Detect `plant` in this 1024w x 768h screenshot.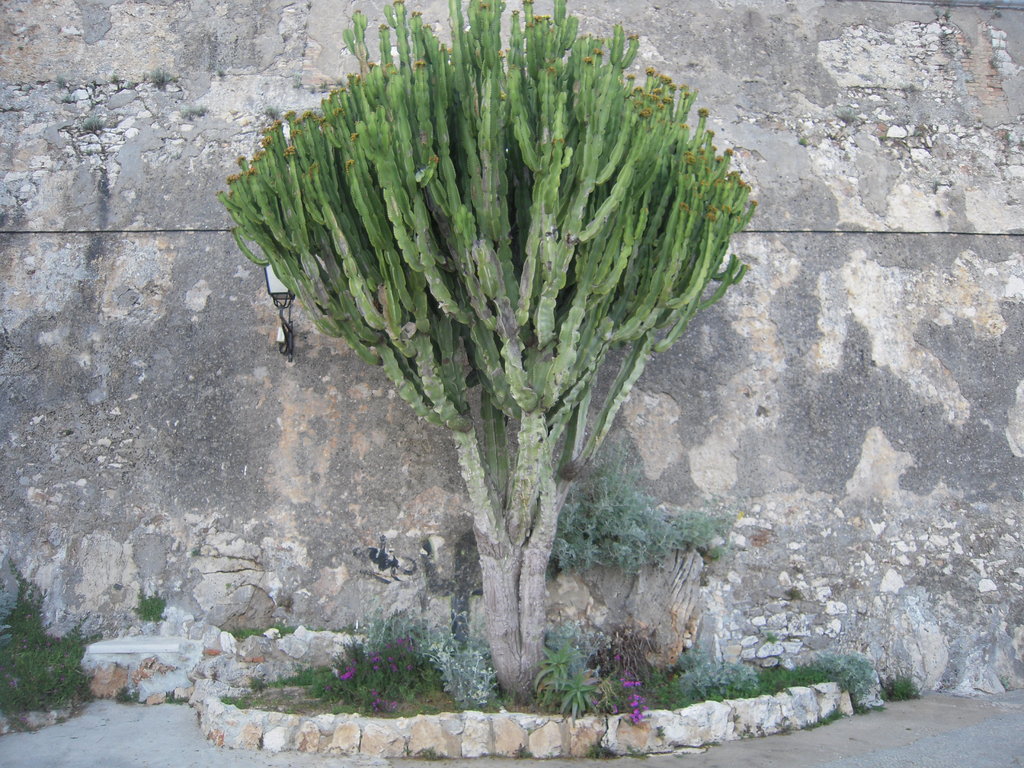
Detection: x1=0, y1=556, x2=104, y2=718.
